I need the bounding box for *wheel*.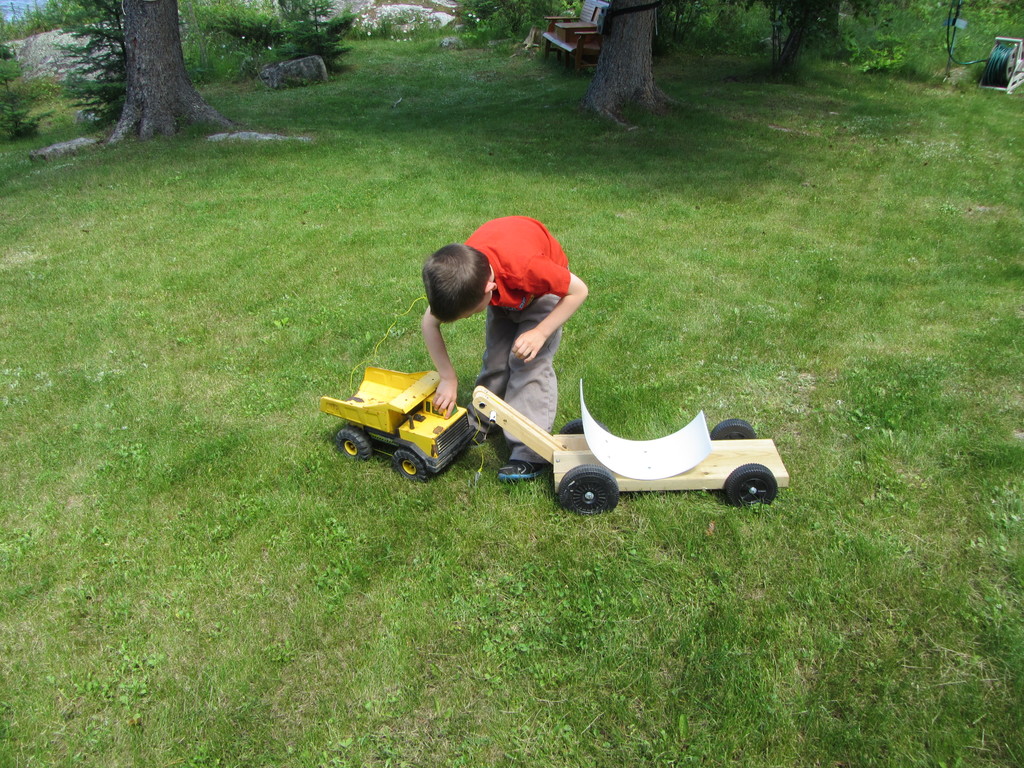
Here it is: [left=724, top=465, right=778, bottom=505].
